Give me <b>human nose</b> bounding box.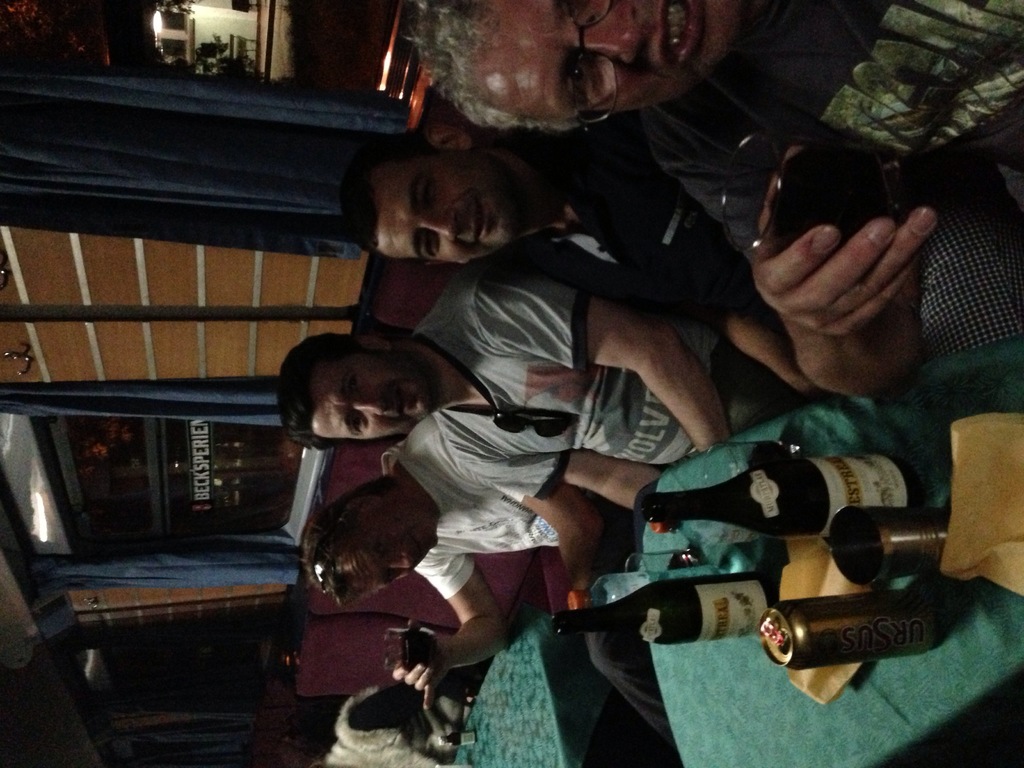
355, 392, 384, 413.
